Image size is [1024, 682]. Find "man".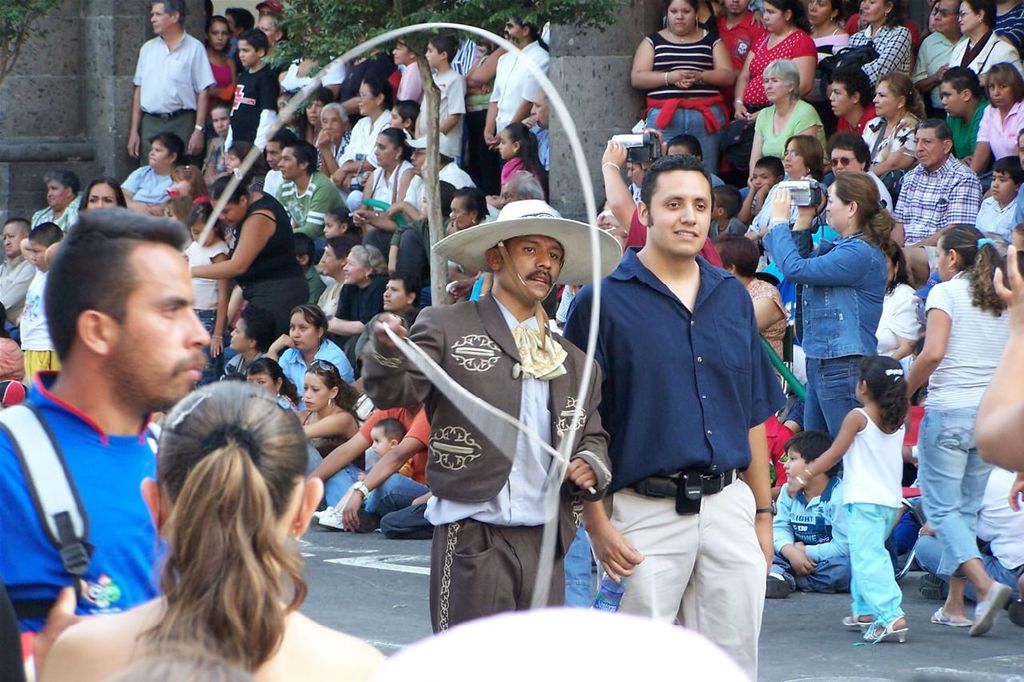
{"x1": 917, "y1": 0, "x2": 963, "y2": 102}.
